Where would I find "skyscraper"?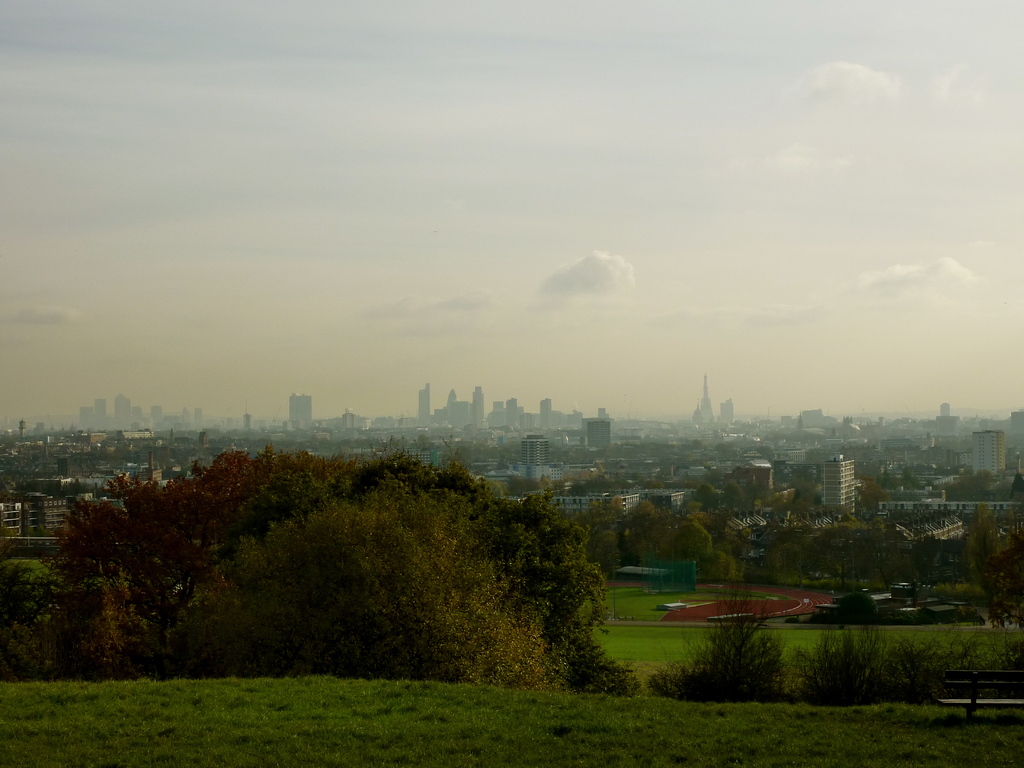
At left=484, top=394, right=546, bottom=436.
